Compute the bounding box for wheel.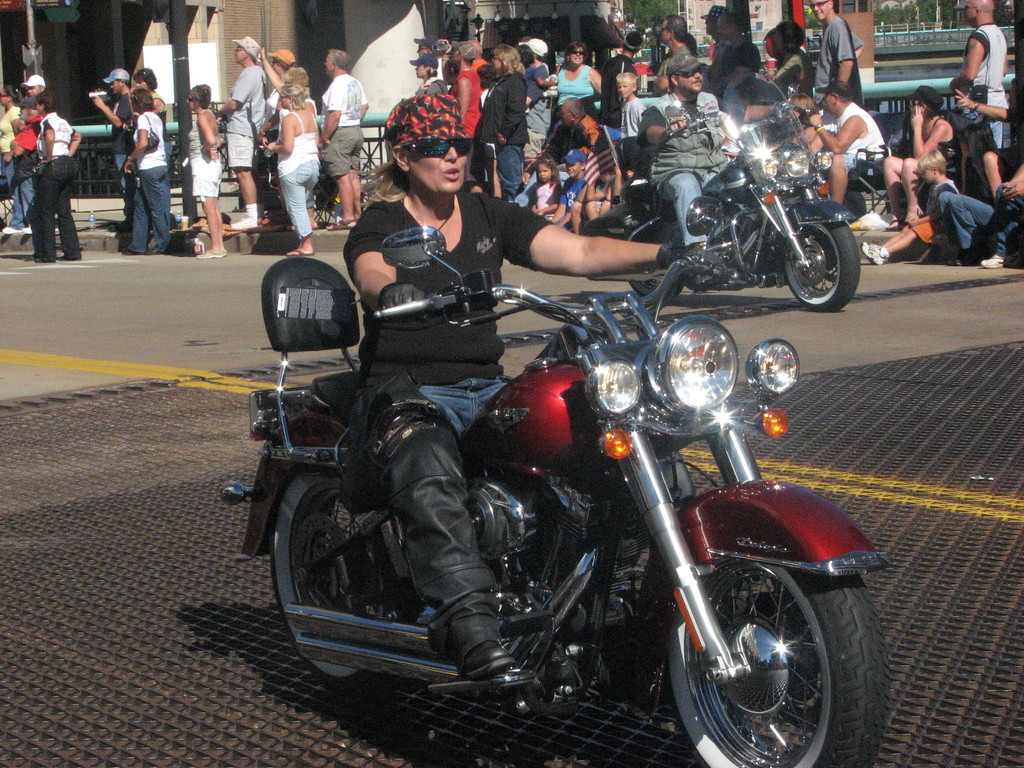
bbox(277, 471, 404, 685).
